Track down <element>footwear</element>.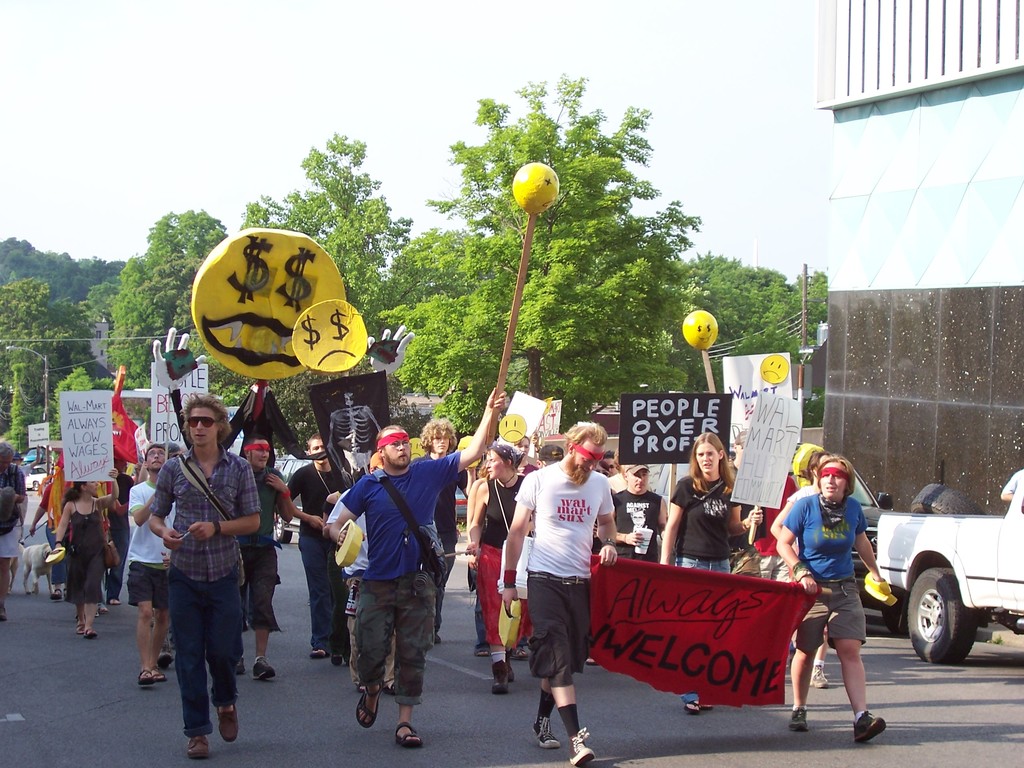
Tracked to region(95, 609, 108, 616).
